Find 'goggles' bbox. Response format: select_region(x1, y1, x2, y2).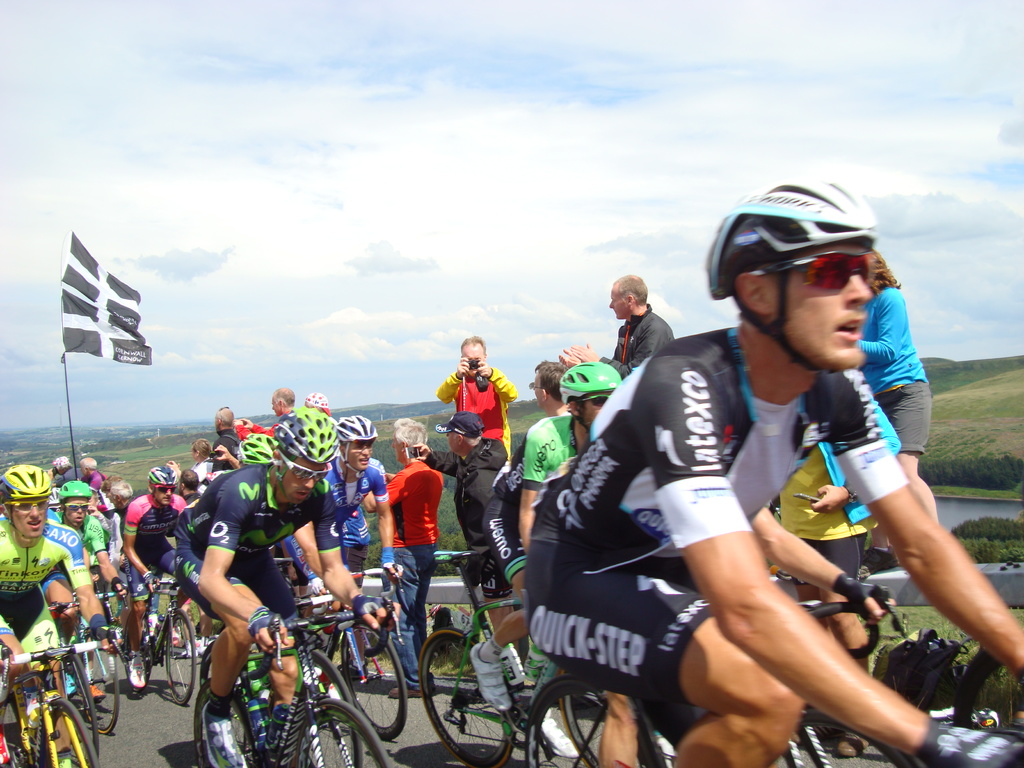
select_region(3, 496, 54, 515).
